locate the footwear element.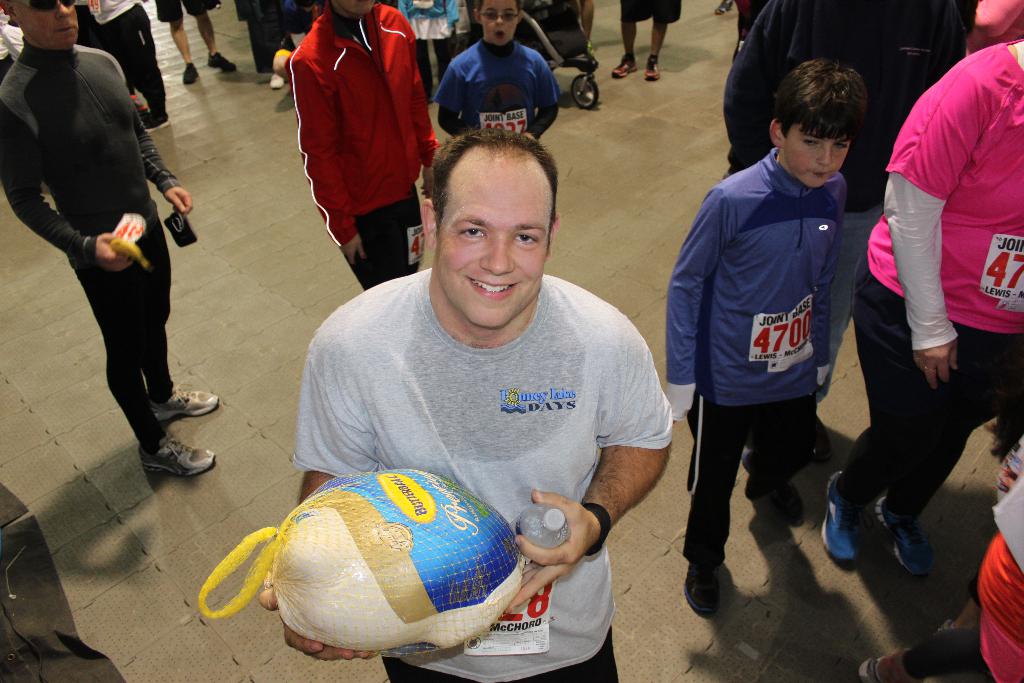
Element bbox: x1=855 y1=651 x2=891 y2=682.
